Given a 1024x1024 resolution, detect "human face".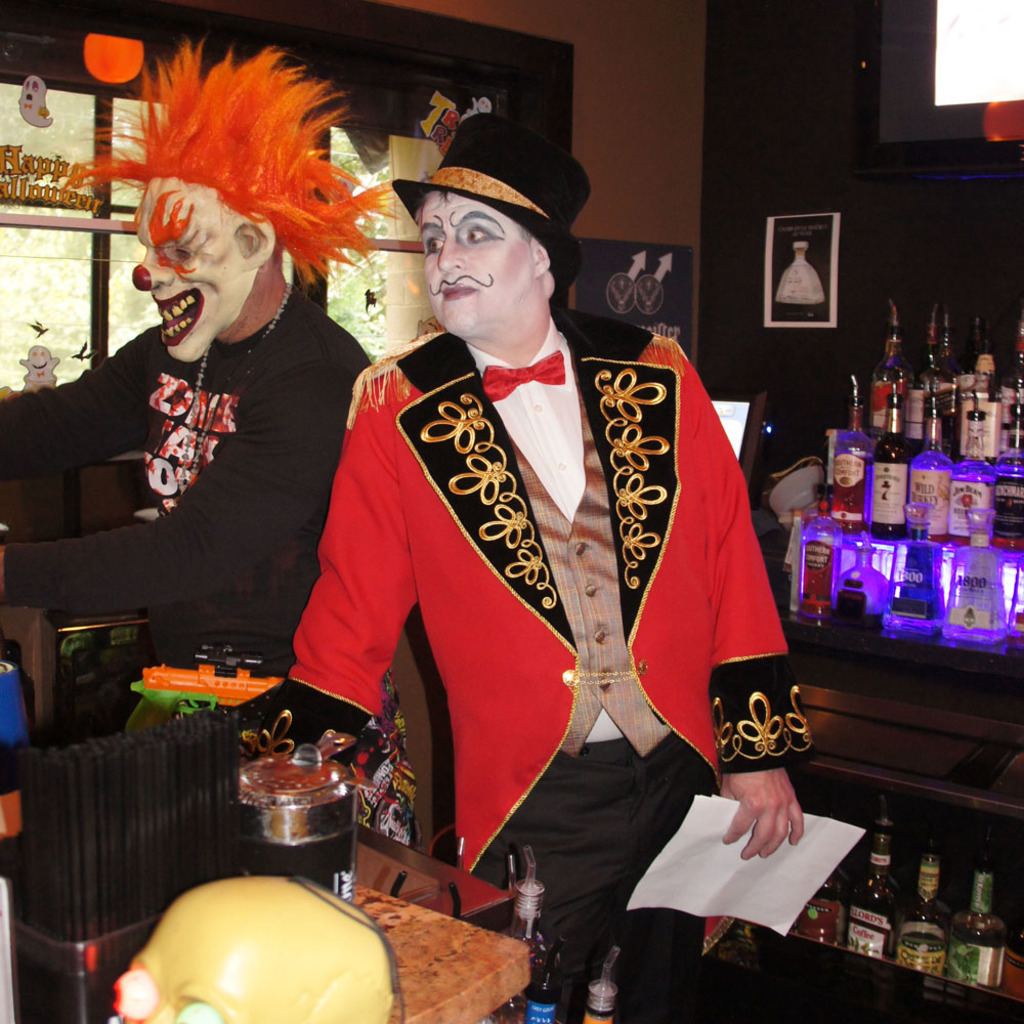
locate(417, 193, 532, 338).
